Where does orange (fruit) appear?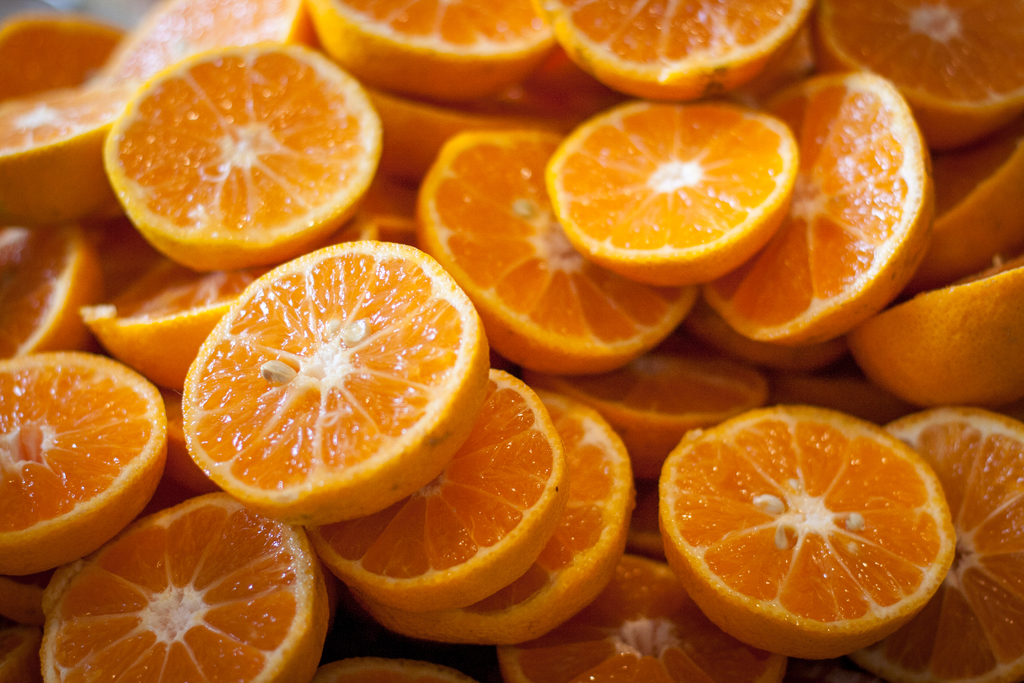
Appears at select_region(97, 254, 282, 375).
